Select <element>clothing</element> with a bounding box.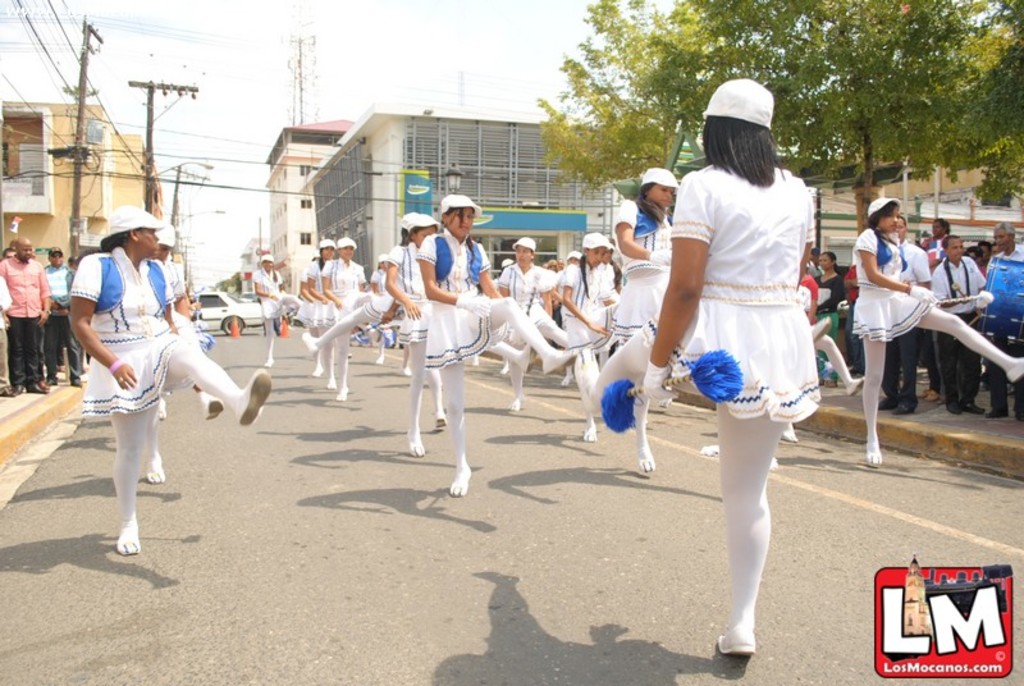
<bbox>325, 259, 371, 320</bbox>.
